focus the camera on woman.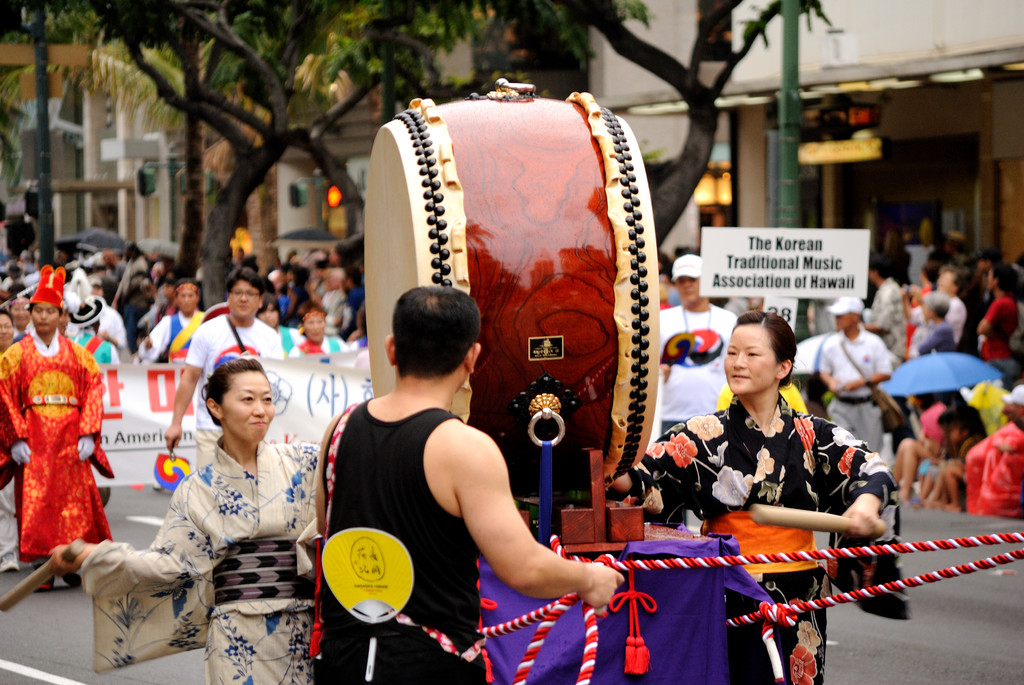
Focus region: pyautogui.locateOnScreen(111, 340, 319, 666).
